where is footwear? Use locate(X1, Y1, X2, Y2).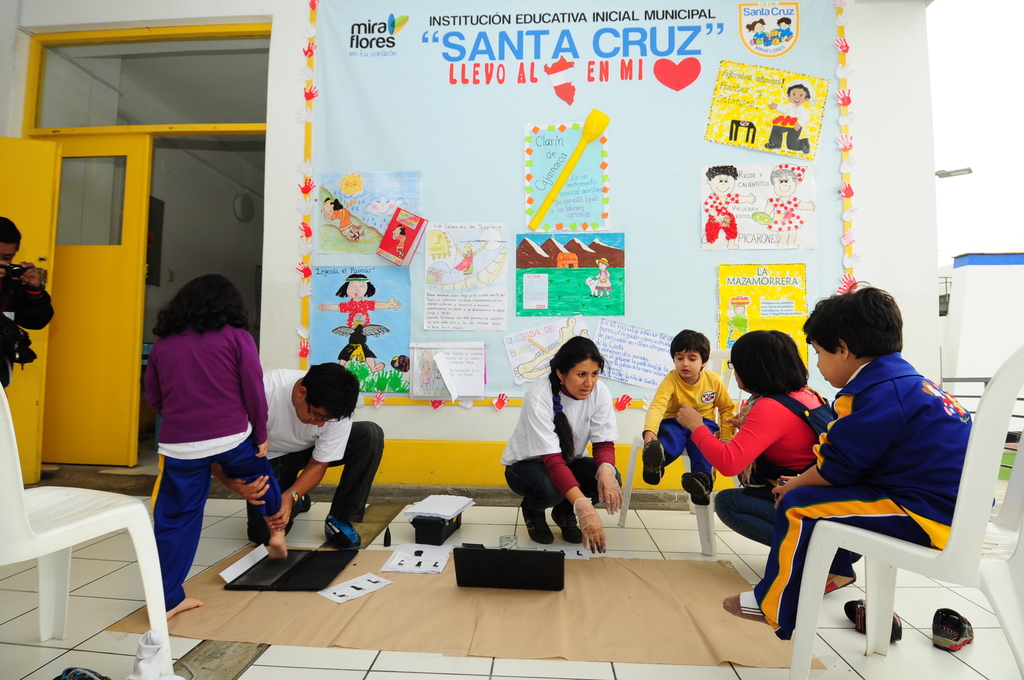
locate(517, 495, 553, 541).
